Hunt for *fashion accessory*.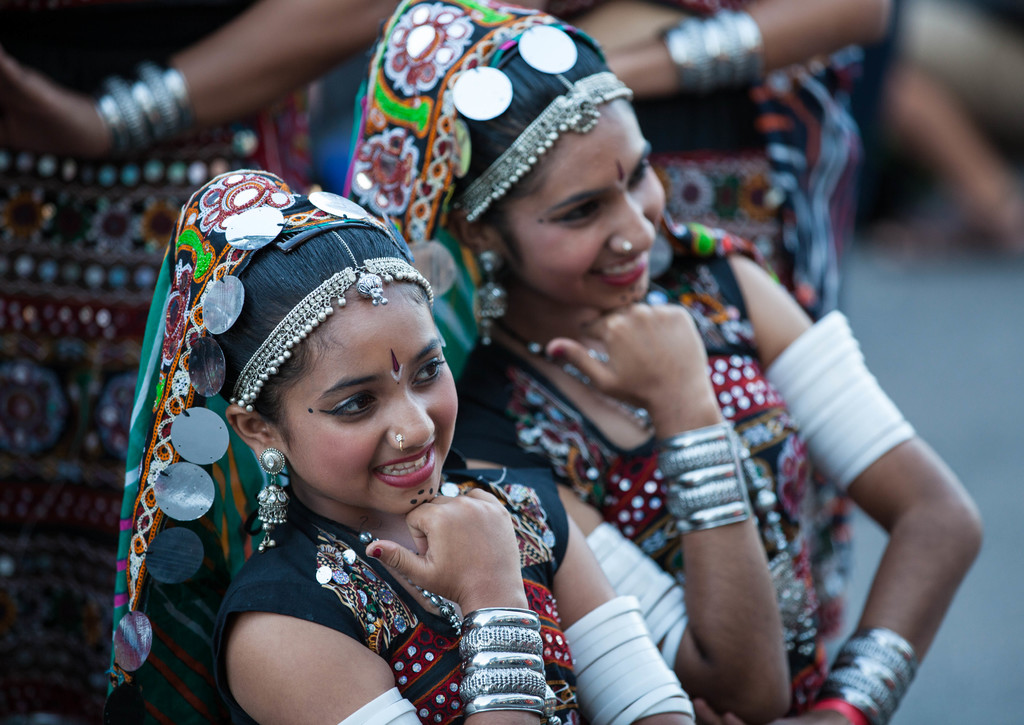
Hunted down at (767,306,920,495).
